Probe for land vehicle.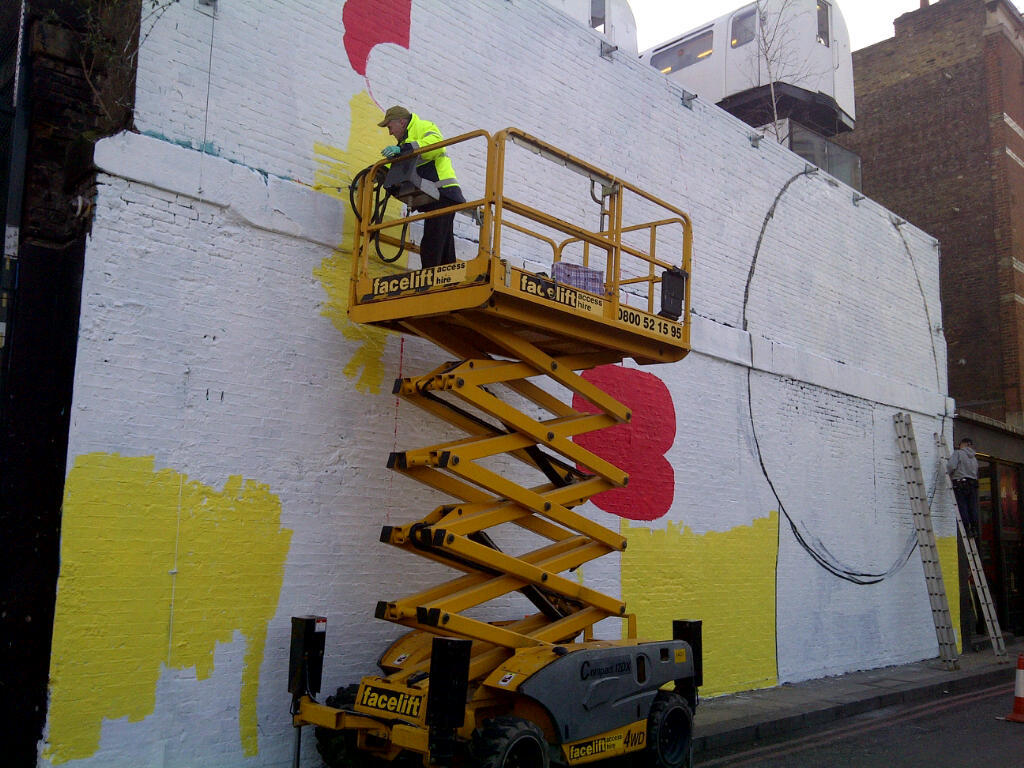
Probe result: region(288, 128, 702, 767).
